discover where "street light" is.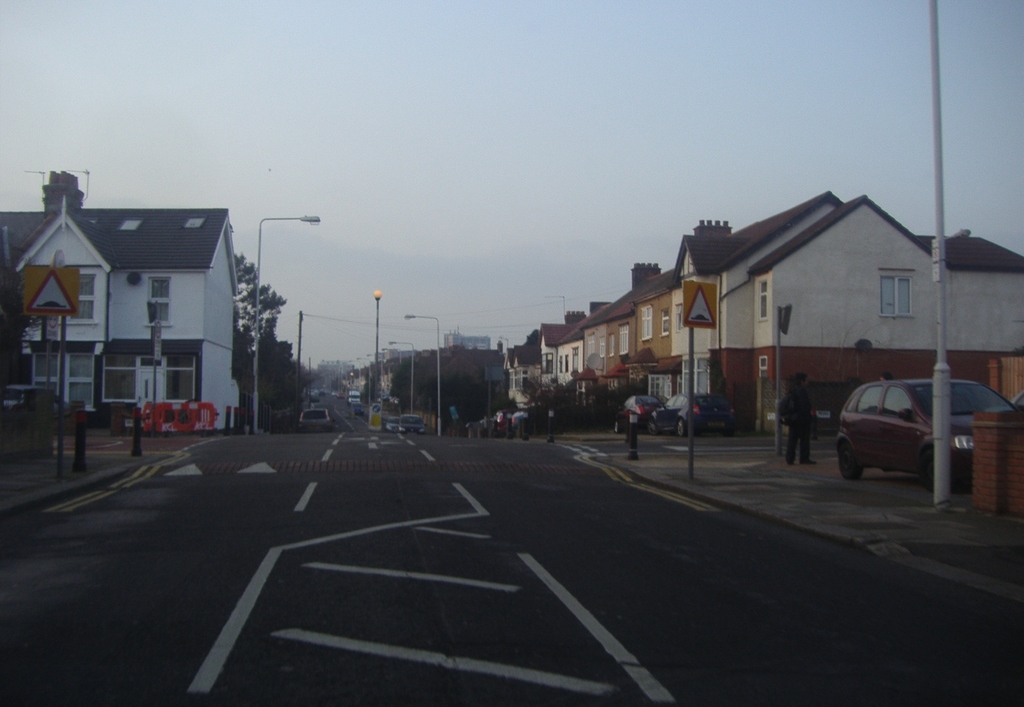
Discovered at 234:187:331:423.
